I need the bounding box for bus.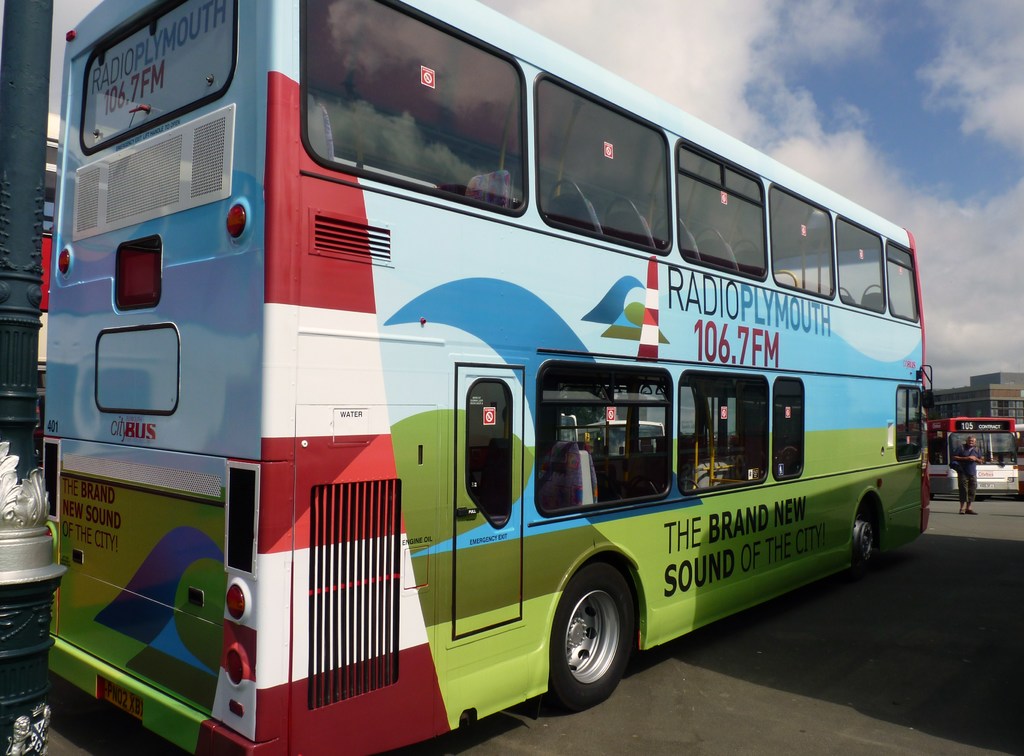
Here it is: l=559, t=415, r=591, b=449.
